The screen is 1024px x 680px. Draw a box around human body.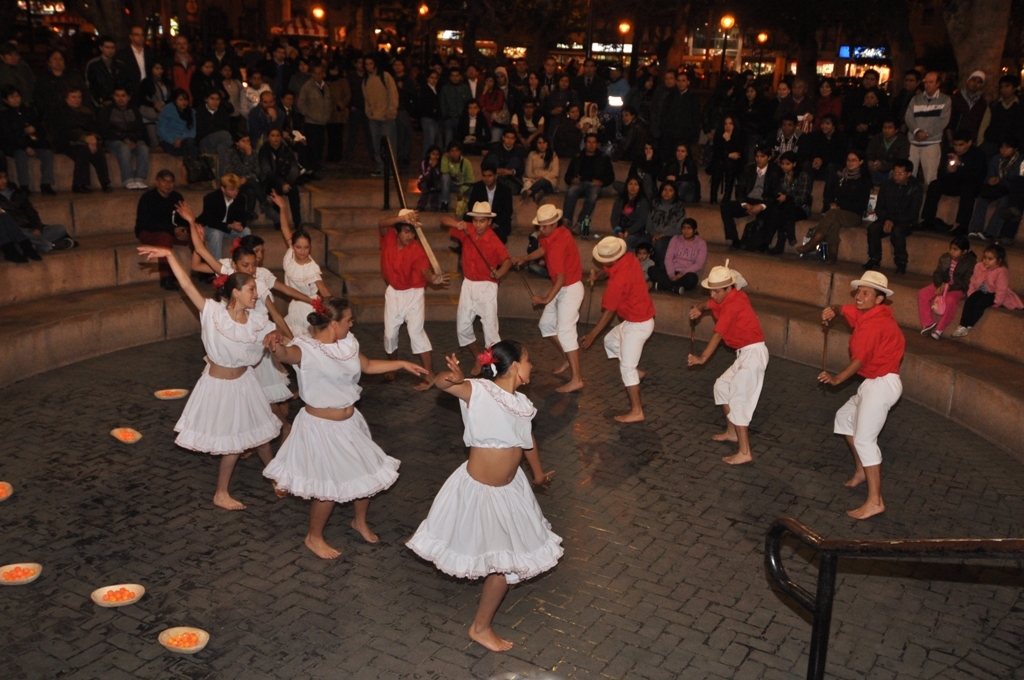
left=921, top=252, right=974, bottom=339.
